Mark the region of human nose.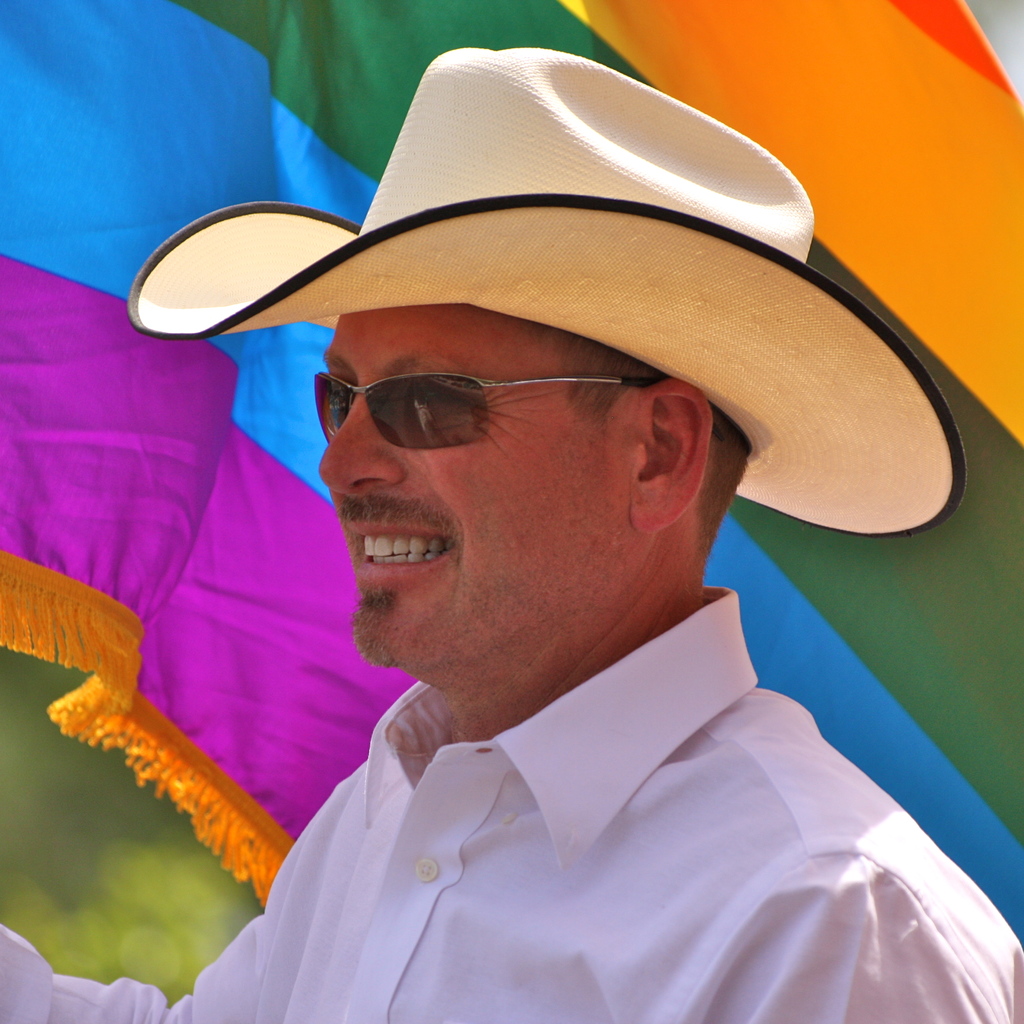
Region: crop(321, 394, 404, 497).
